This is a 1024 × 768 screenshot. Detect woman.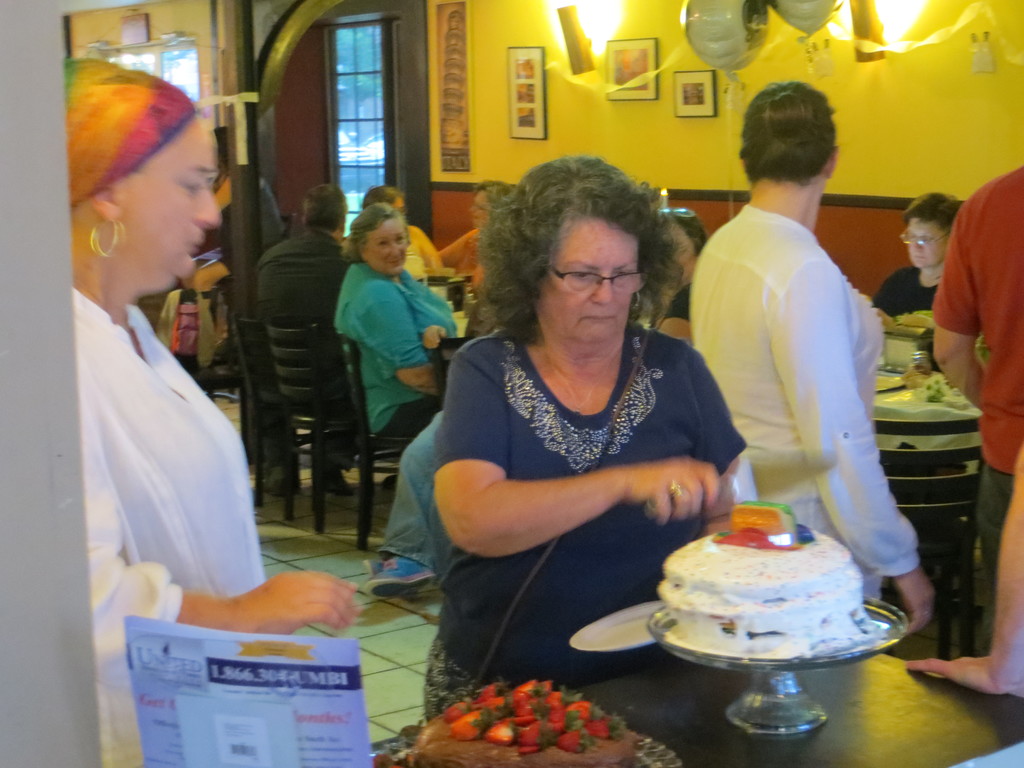
pyautogui.locateOnScreen(334, 200, 461, 442).
